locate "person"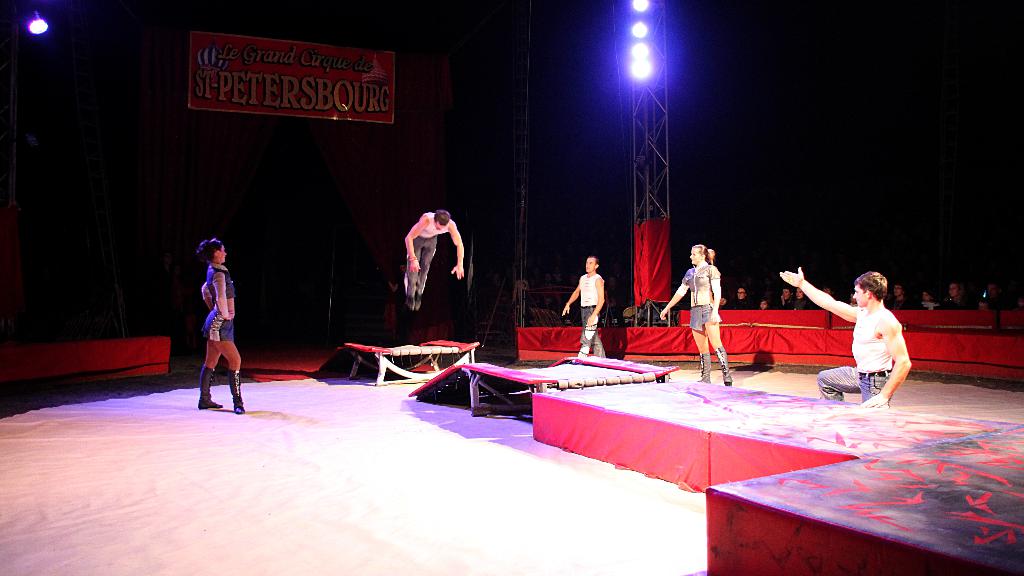
<region>404, 210, 465, 313</region>
